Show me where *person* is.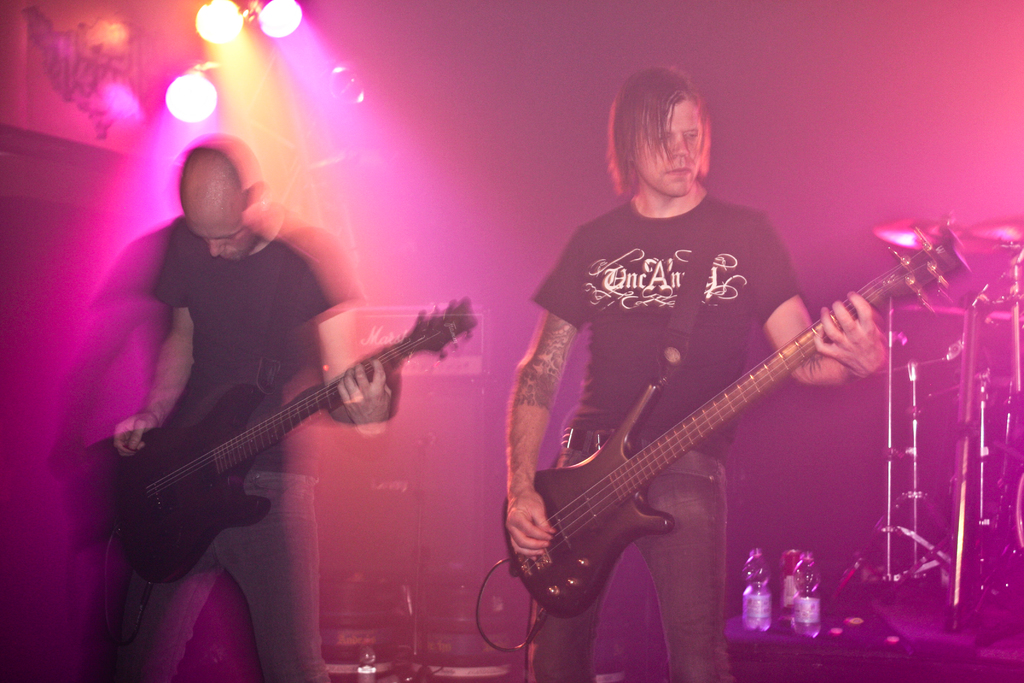
*person* is at crop(108, 140, 392, 682).
